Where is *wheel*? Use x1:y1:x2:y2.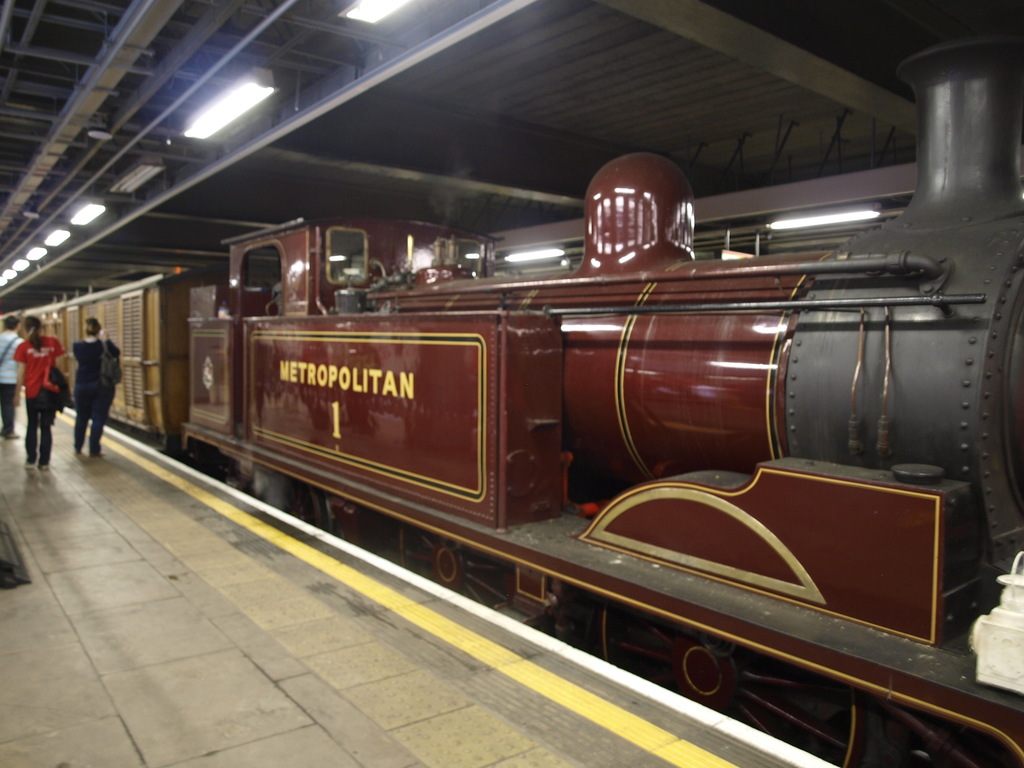
396:520:515:608.
